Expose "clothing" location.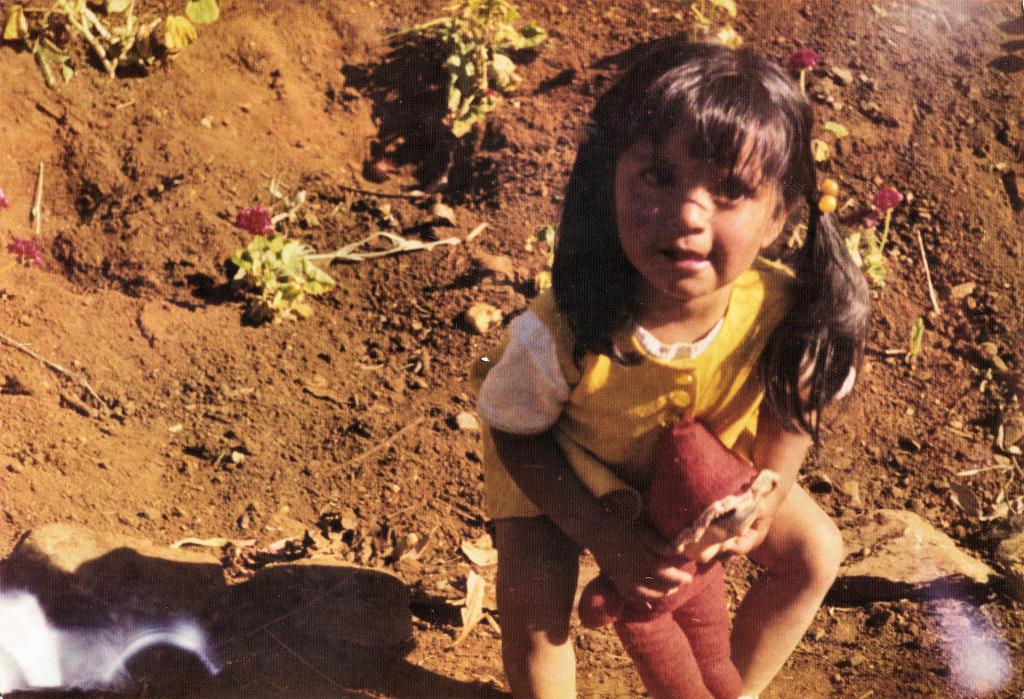
Exposed at pyautogui.locateOnScreen(460, 250, 854, 521).
